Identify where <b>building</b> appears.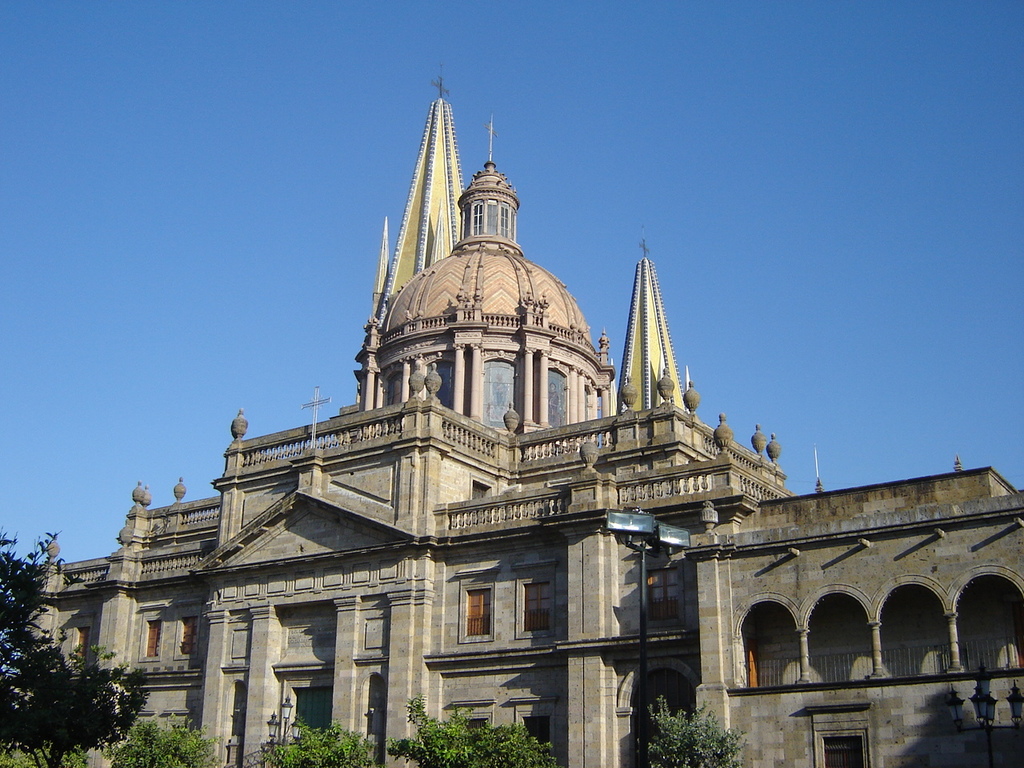
Appears at rect(0, 70, 1023, 767).
